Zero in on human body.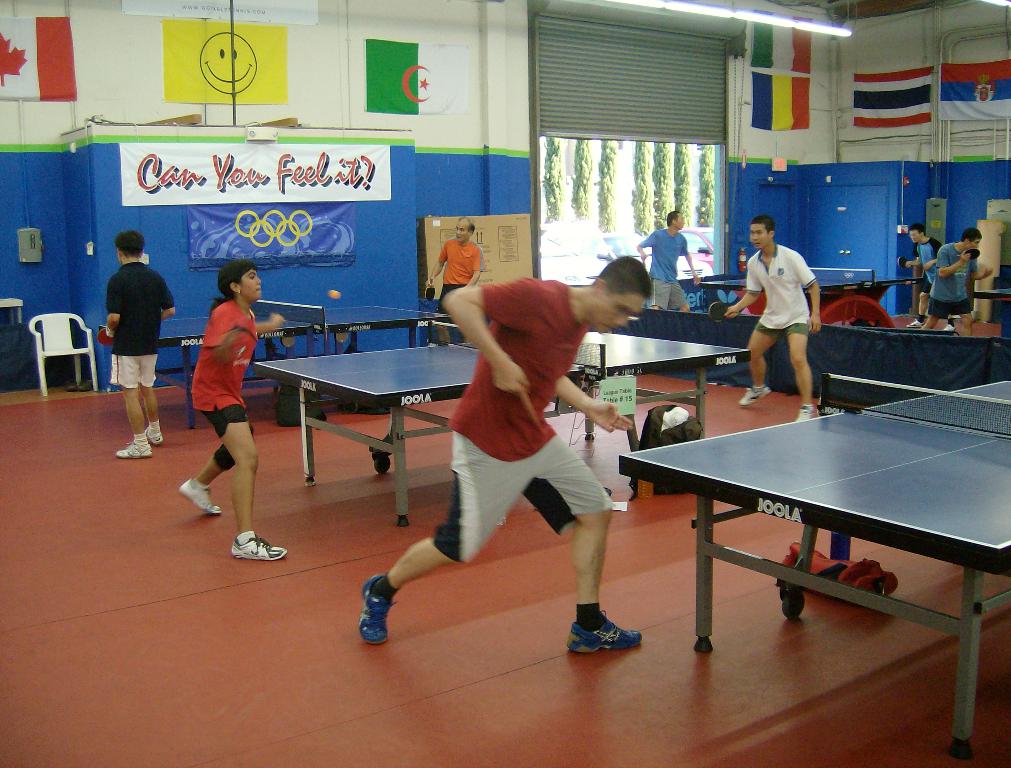
Zeroed in: {"left": 733, "top": 220, "right": 826, "bottom": 390}.
